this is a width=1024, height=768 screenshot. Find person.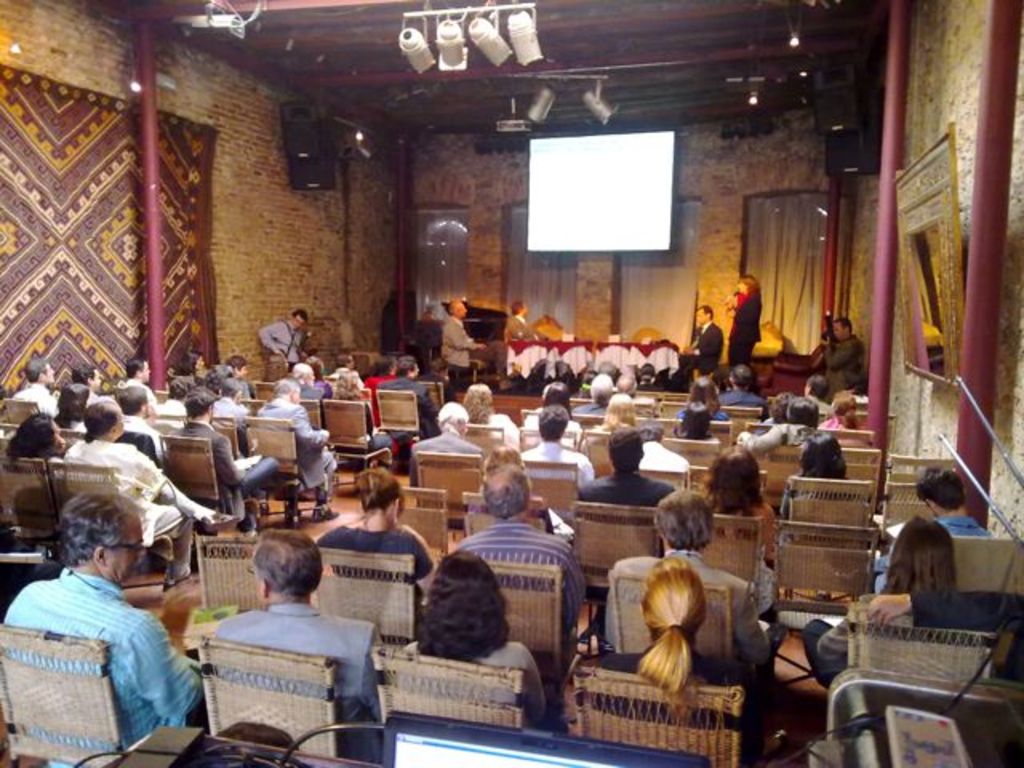
Bounding box: 19 354 59 421.
